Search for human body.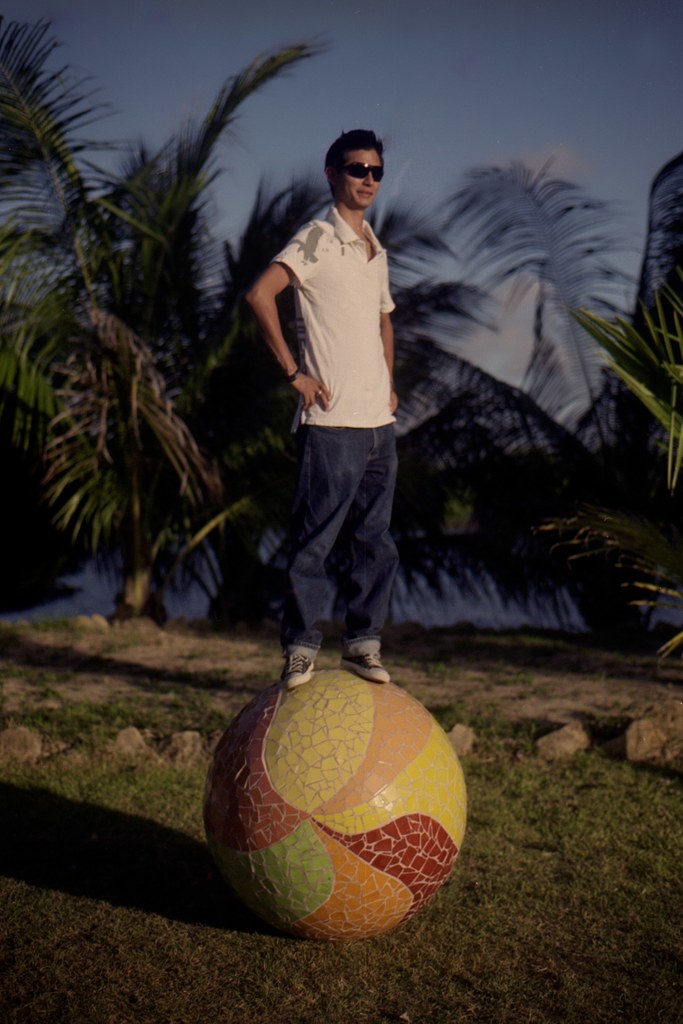
Found at (251, 204, 417, 691).
